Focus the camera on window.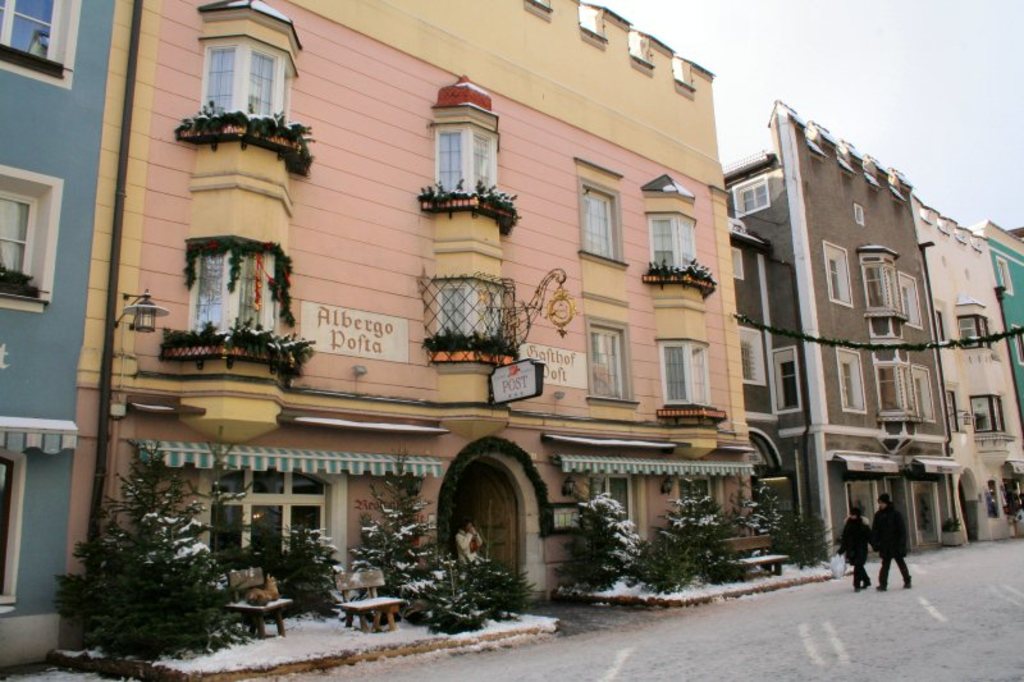
Focus region: <bbox>954, 317, 993, 348</bbox>.
